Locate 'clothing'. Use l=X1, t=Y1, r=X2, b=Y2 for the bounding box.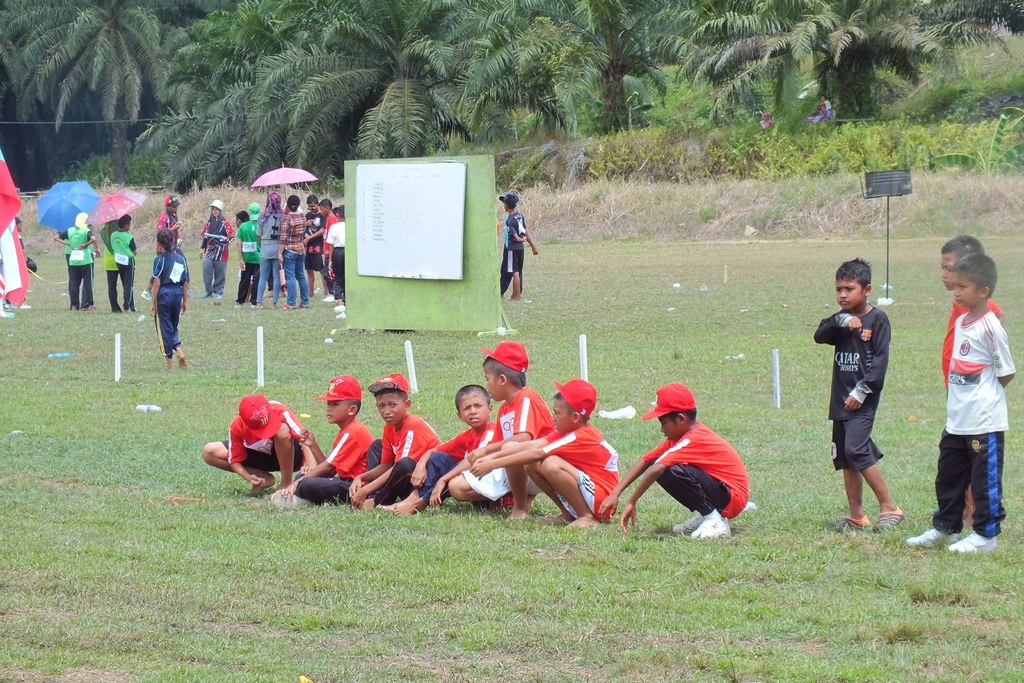
l=457, t=461, r=511, b=511.
